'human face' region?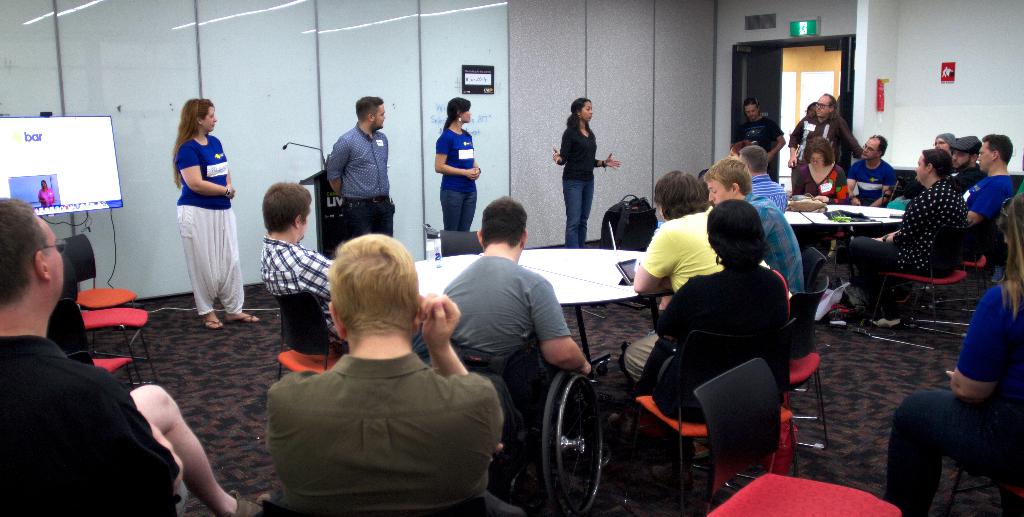
<box>461,106,471,122</box>
